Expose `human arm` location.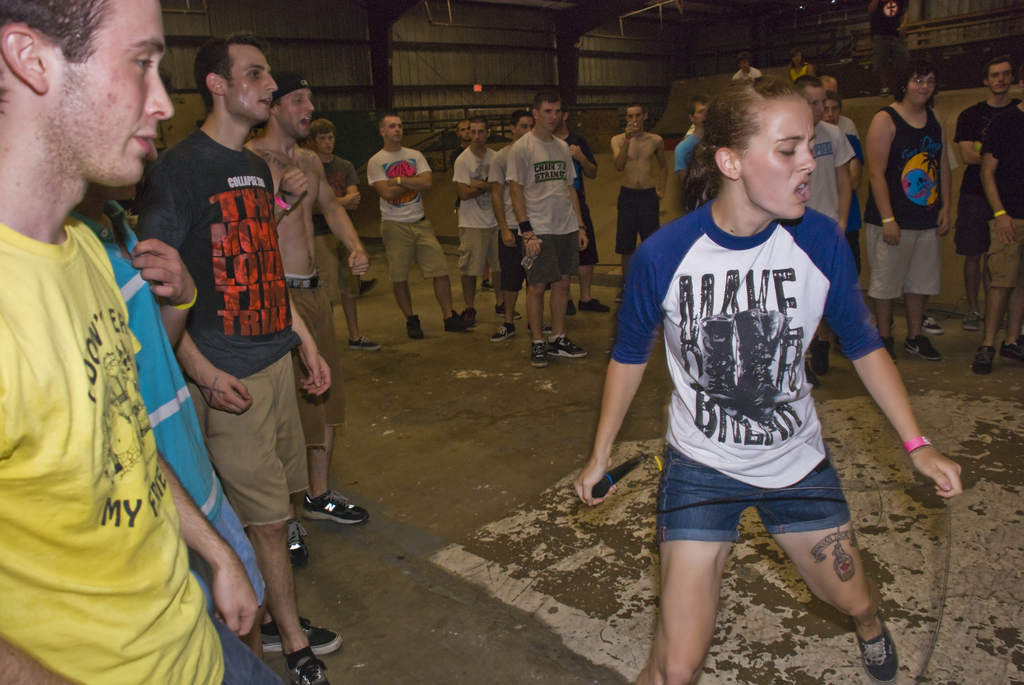
Exposed at BBox(659, 136, 680, 170).
